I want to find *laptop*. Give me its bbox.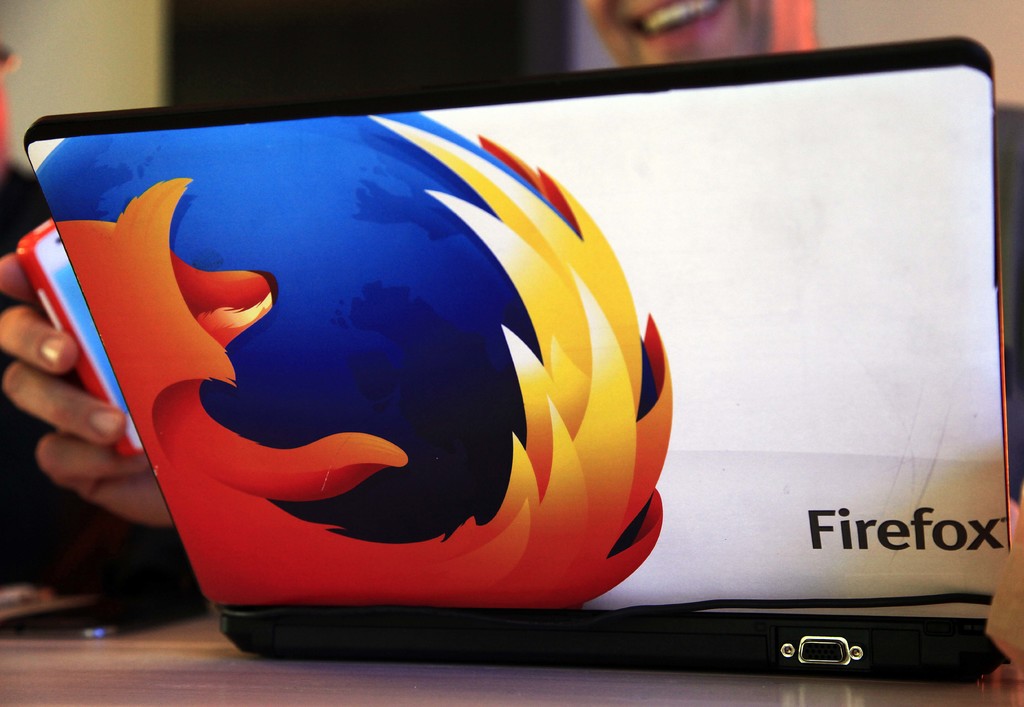
(0,60,972,706).
